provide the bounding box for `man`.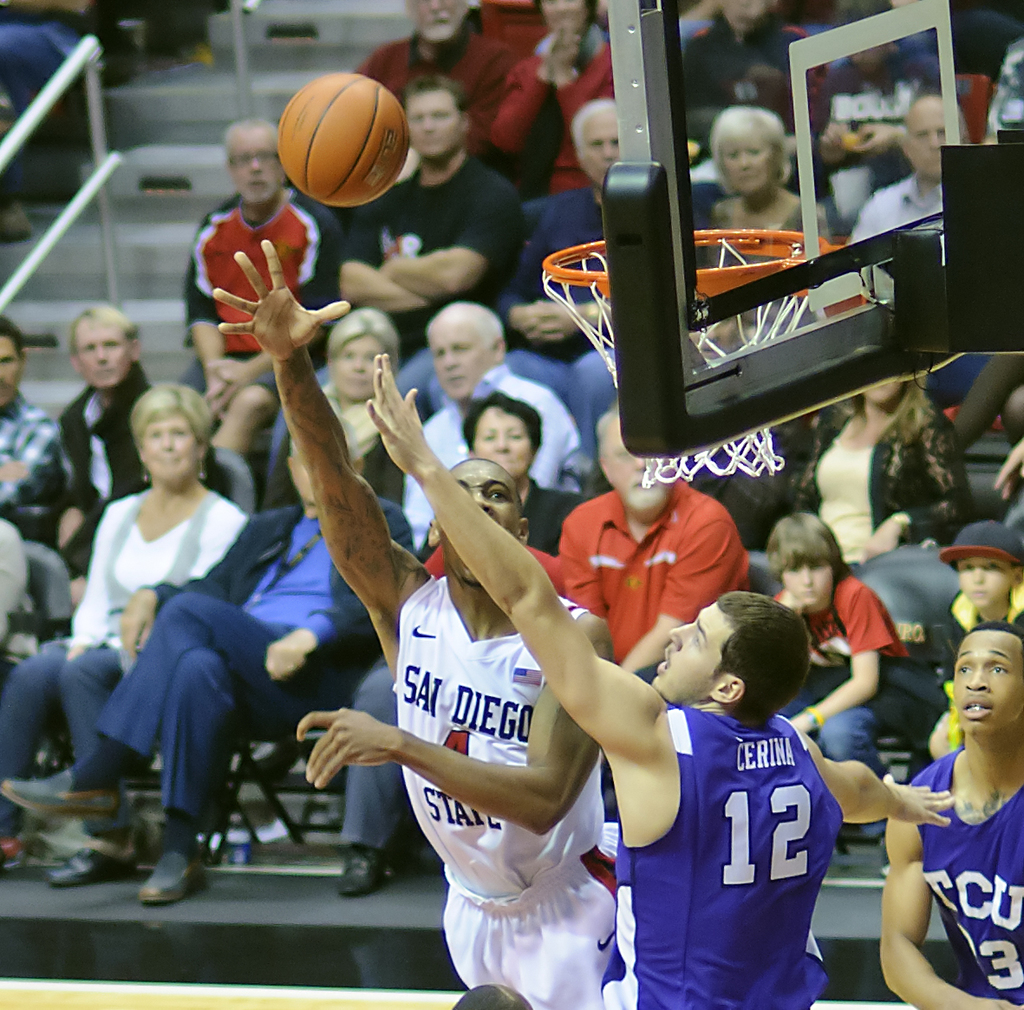
0, 436, 410, 905.
